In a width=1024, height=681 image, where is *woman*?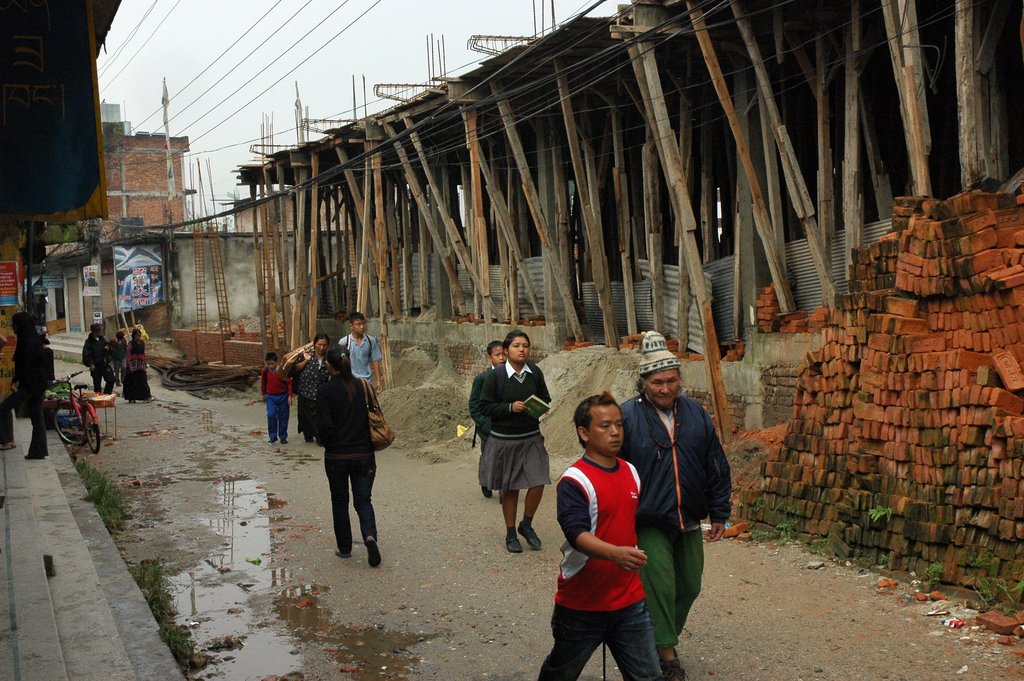
x1=484, y1=325, x2=552, y2=553.
